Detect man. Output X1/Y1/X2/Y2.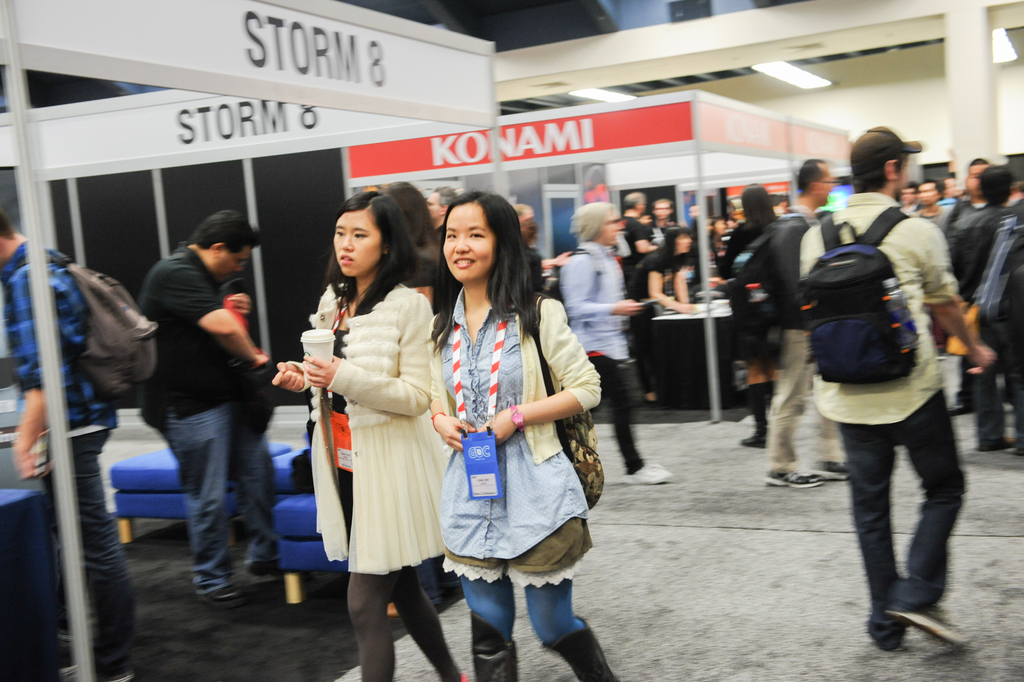
936/158/991/452.
